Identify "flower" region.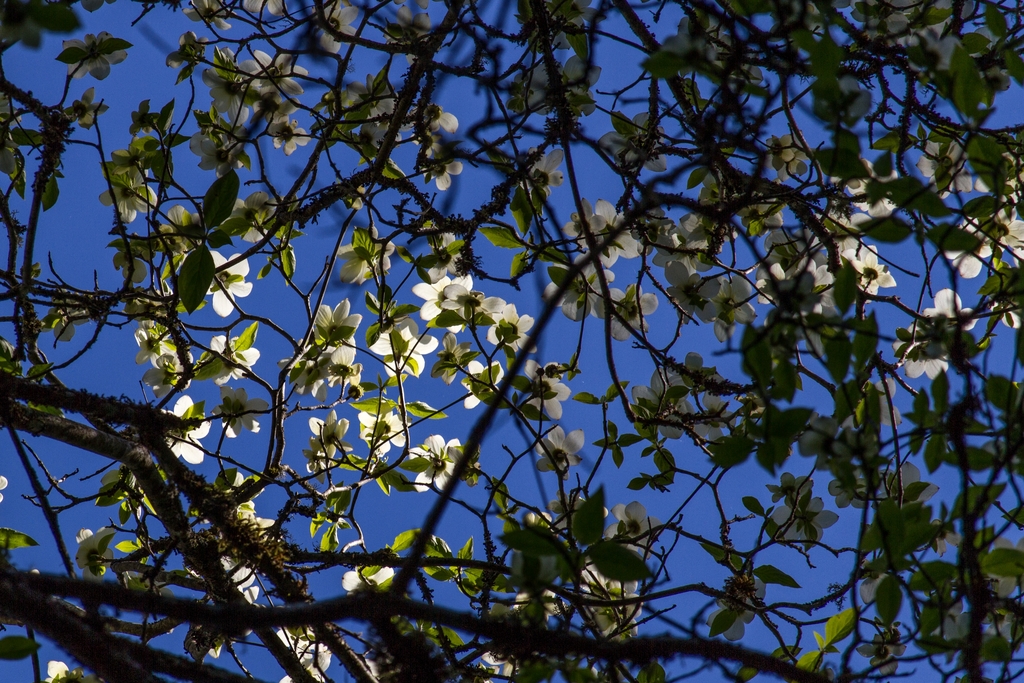
Region: (0,472,6,502).
